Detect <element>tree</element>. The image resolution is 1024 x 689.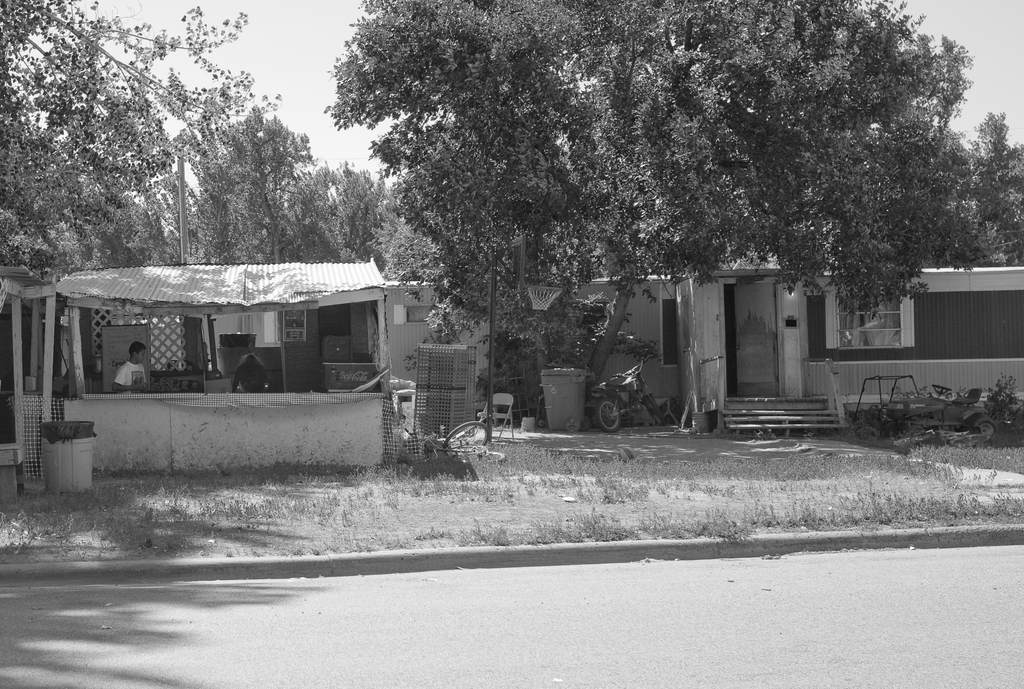
box=[0, 0, 255, 287].
